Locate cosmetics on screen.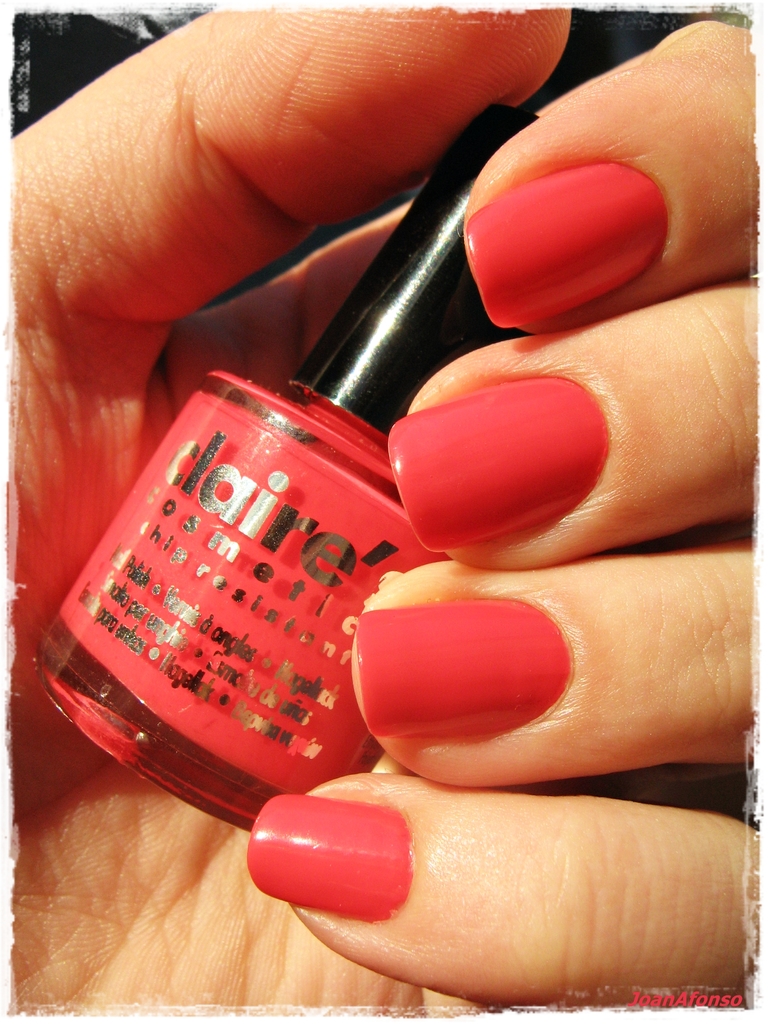
On screen at bbox=(461, 154, 673, 333).
